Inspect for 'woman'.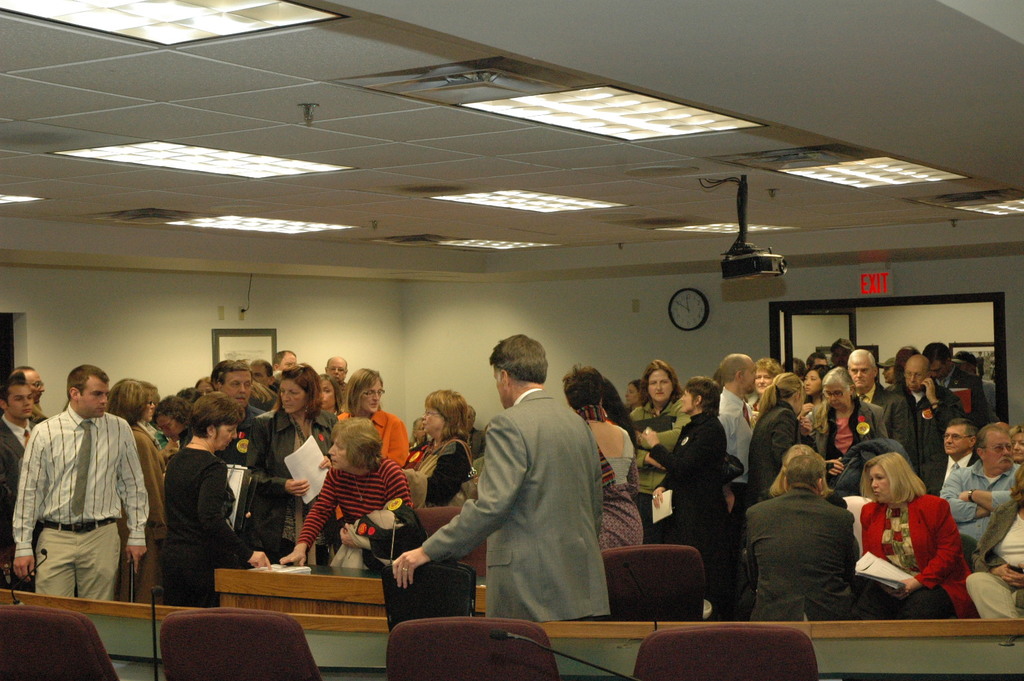
Inspection: <region>237, 366, 342, 571</region>.
